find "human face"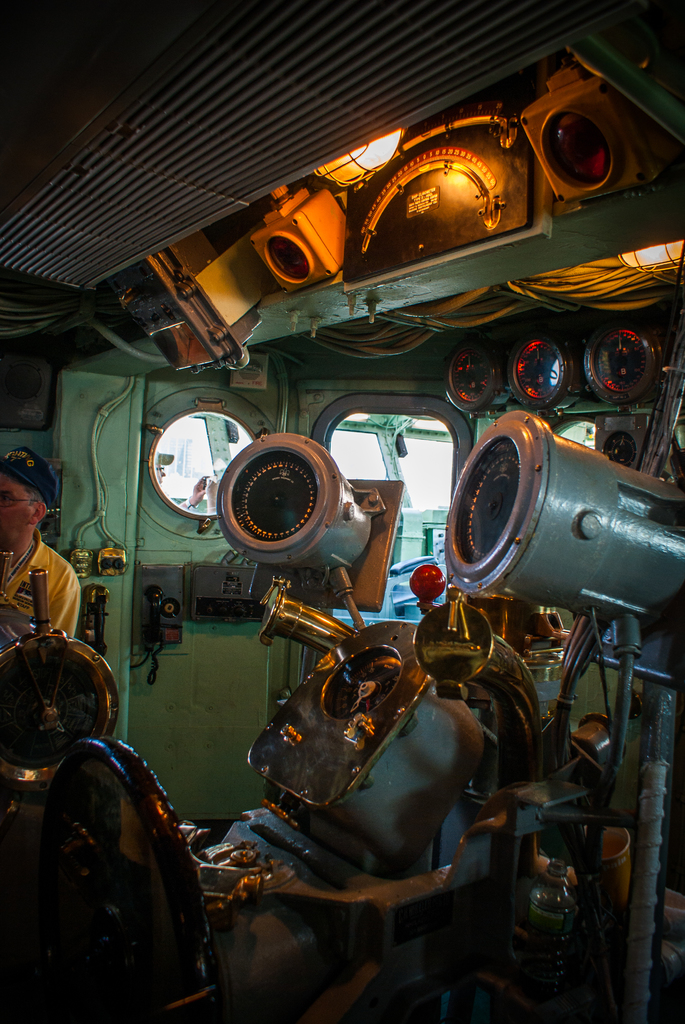
[0, 474, 33, 546]
